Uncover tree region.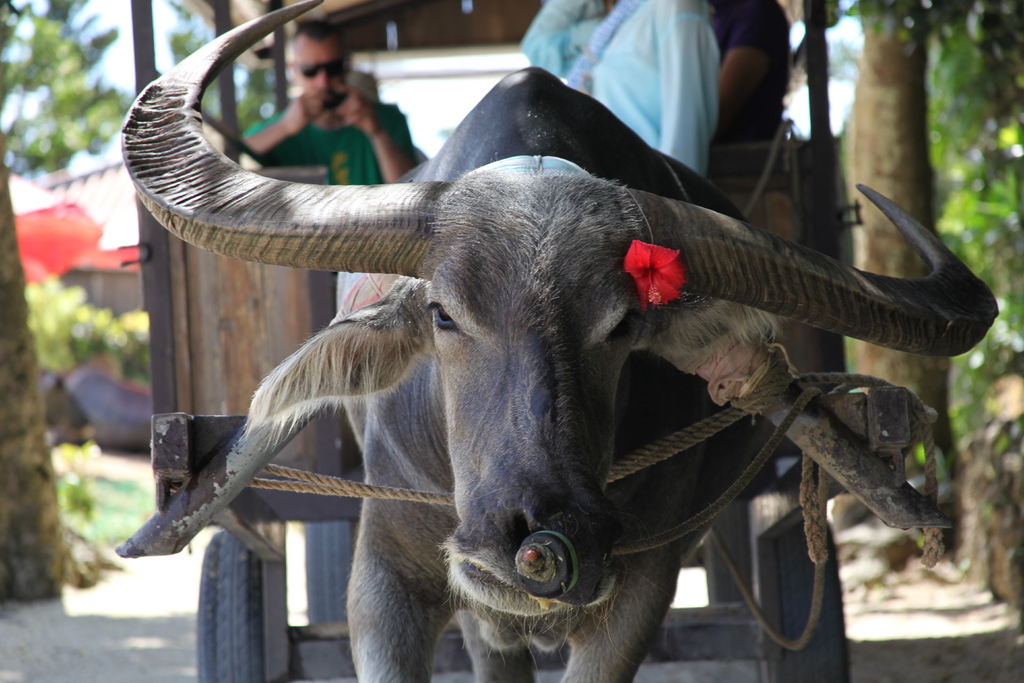
Uncovered: pyautogui.locateOnScreen(0, 0, 130, 604).
